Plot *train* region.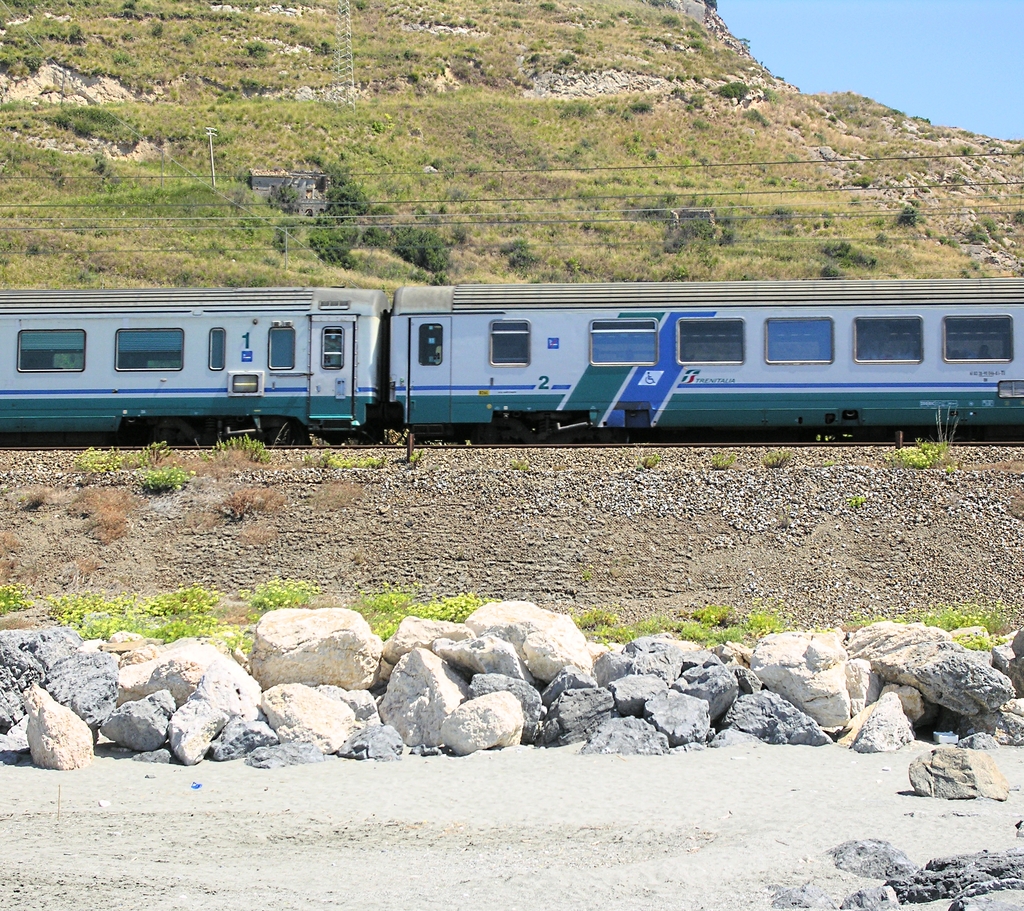
Plotted at pyautogui.locateOnScreen(0, 283, 1023, 435).
